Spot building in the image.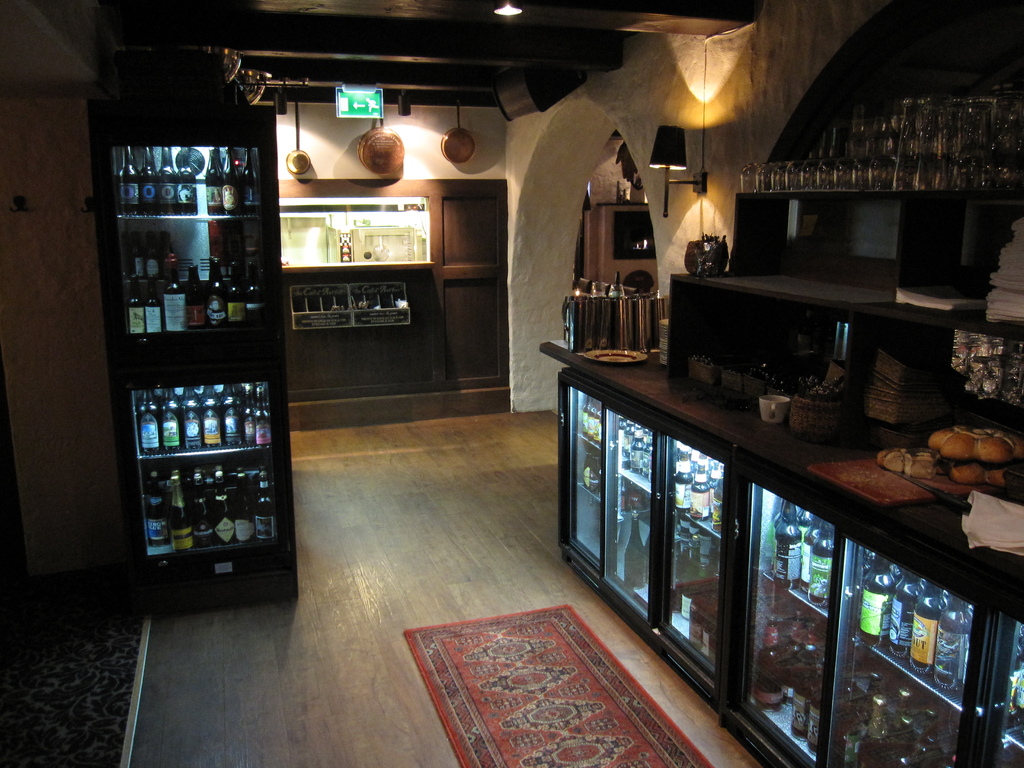
building found at {"left": 0, "top": 0, "right": 1023, "bottom": 767}.
